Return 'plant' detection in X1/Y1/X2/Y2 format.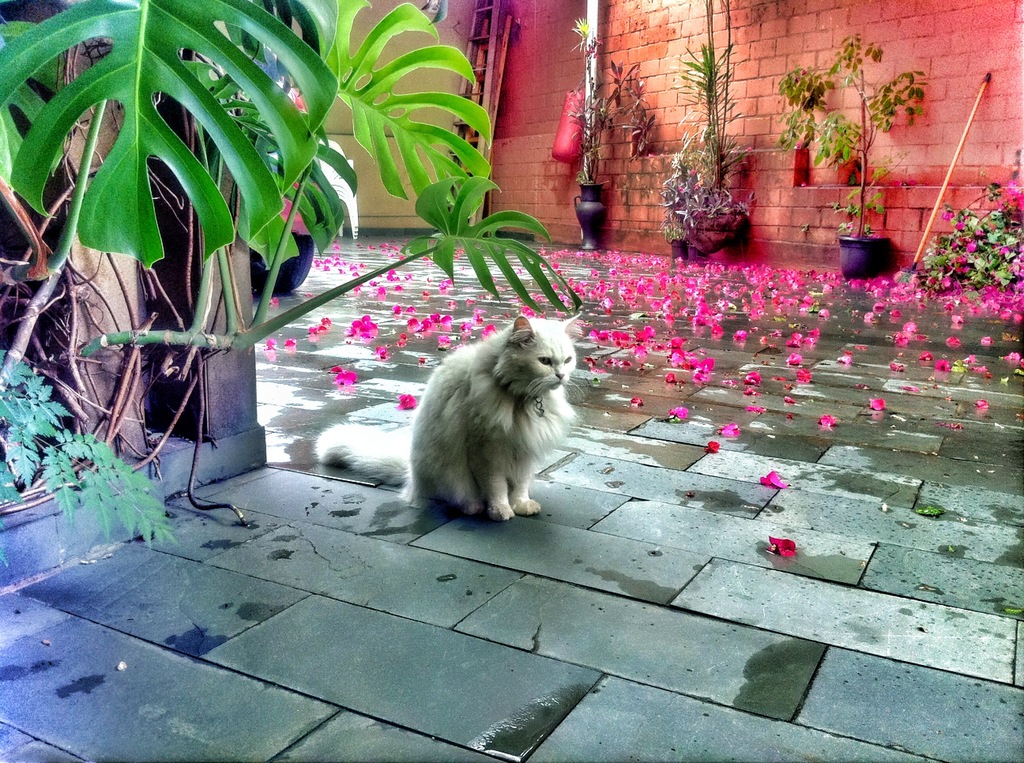
664/220/691/241.
